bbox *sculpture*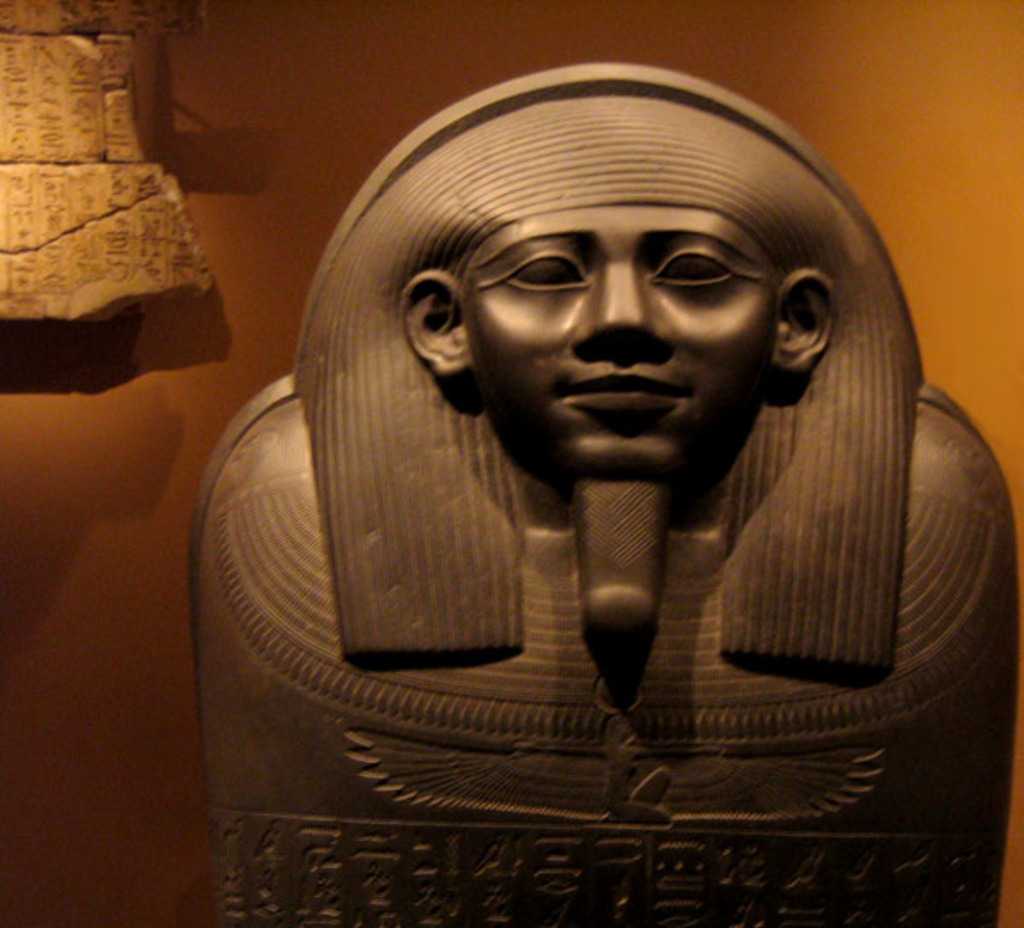
(171,90,1019,911)
